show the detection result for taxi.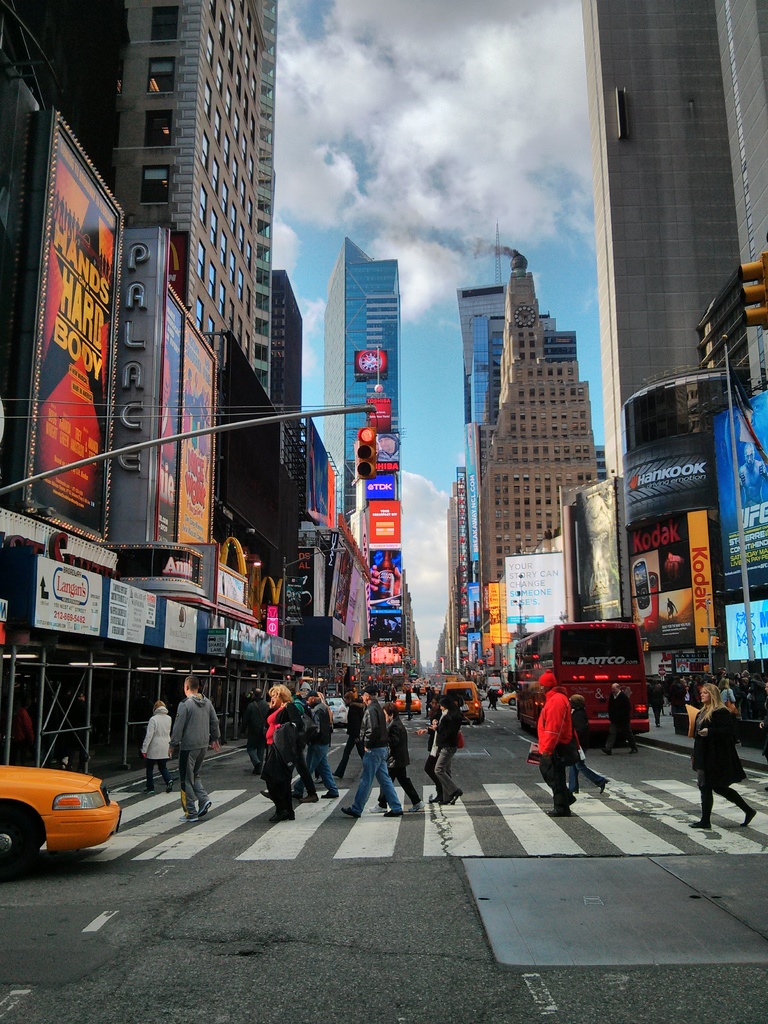
3 739 117 852.
